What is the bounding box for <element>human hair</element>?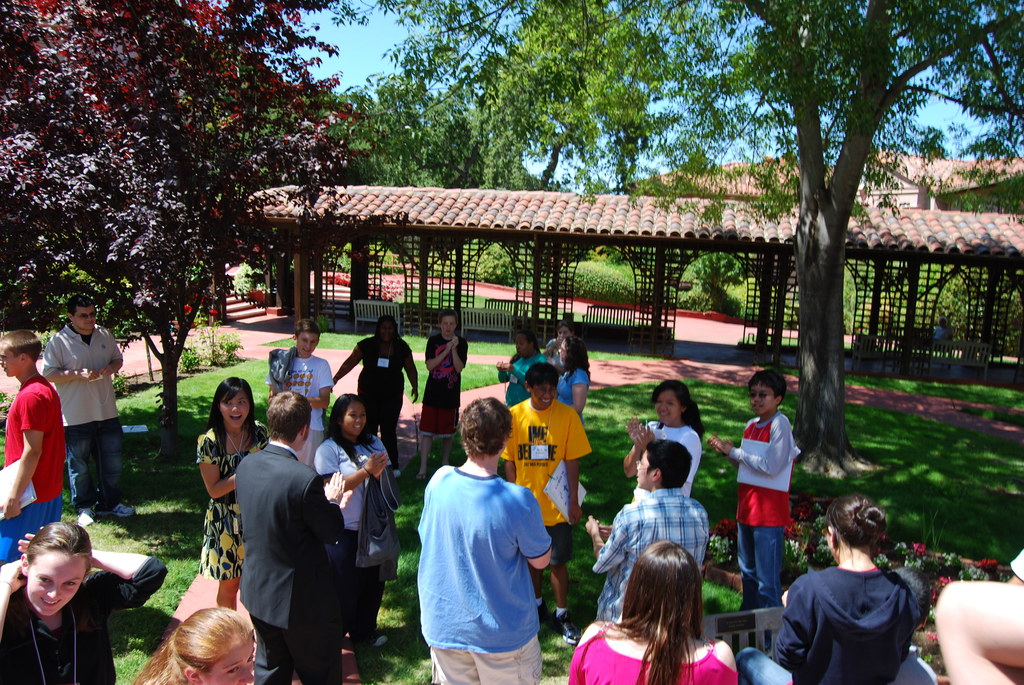
<box>66,293,95,319</box>.
